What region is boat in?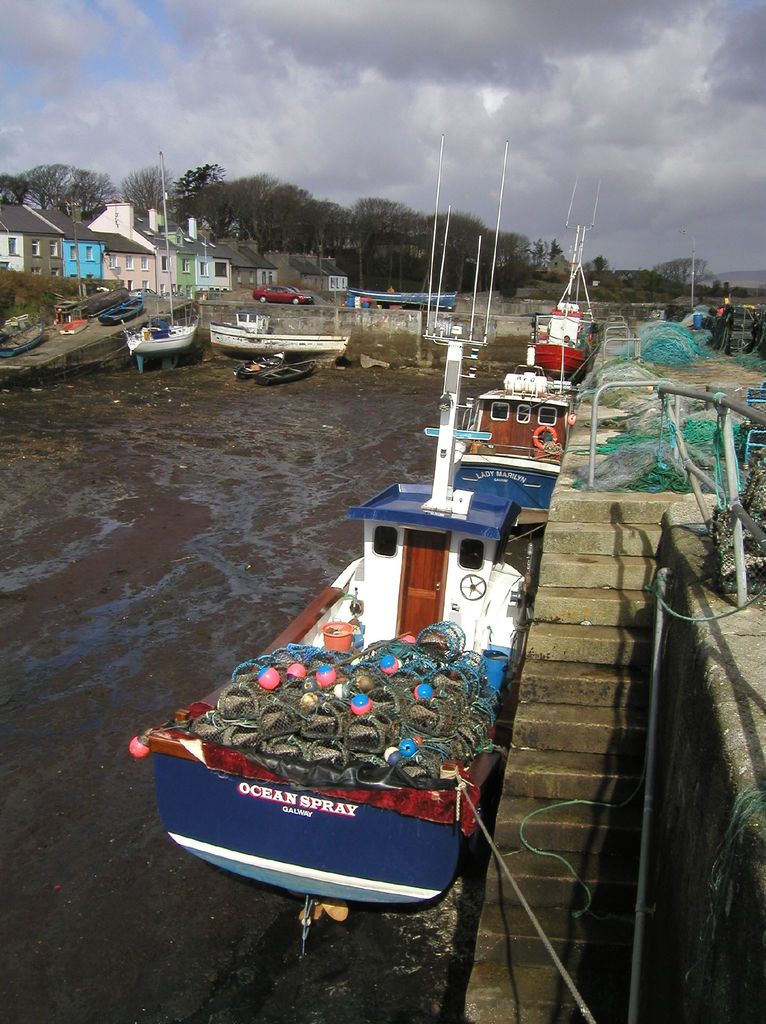
locate(0, 319, 44, 359).
